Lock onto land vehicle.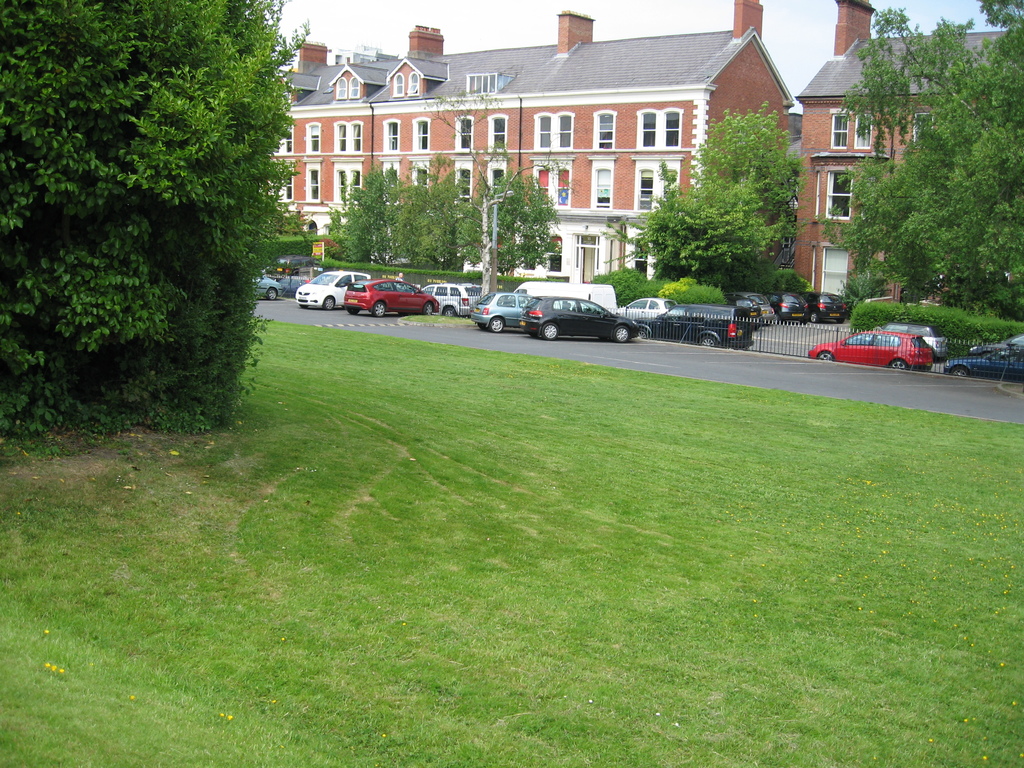
Locked: (left=295, top=269, right=371, bottom=308).
